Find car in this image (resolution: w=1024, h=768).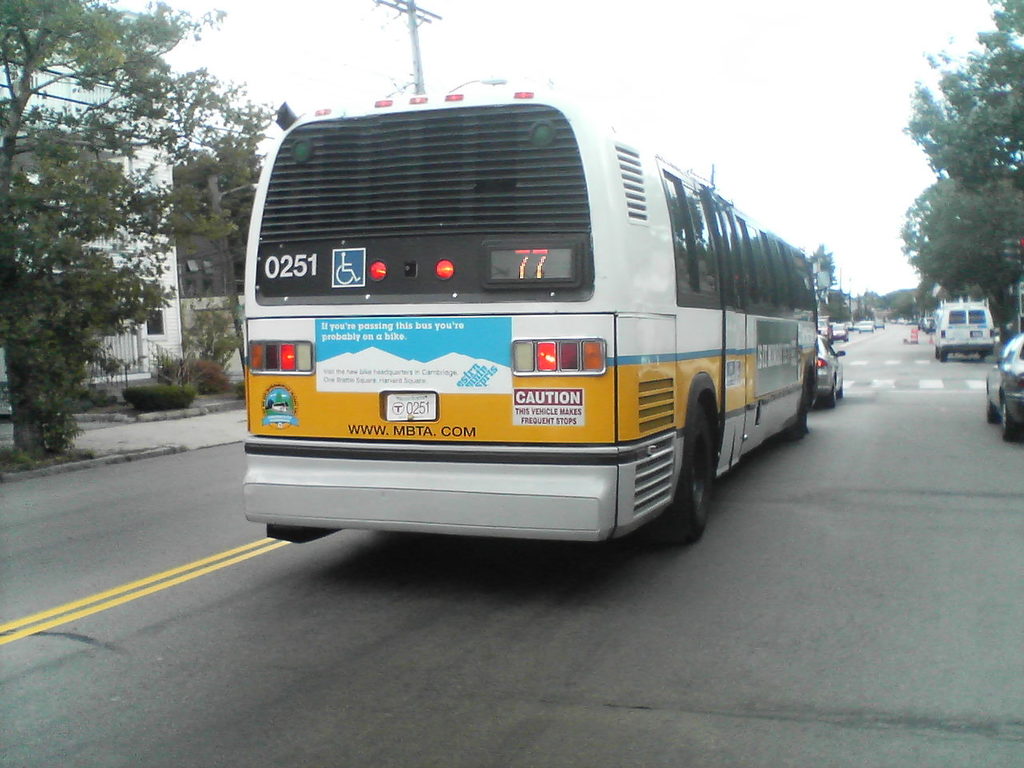
detection(821, 315, 827, 339).
